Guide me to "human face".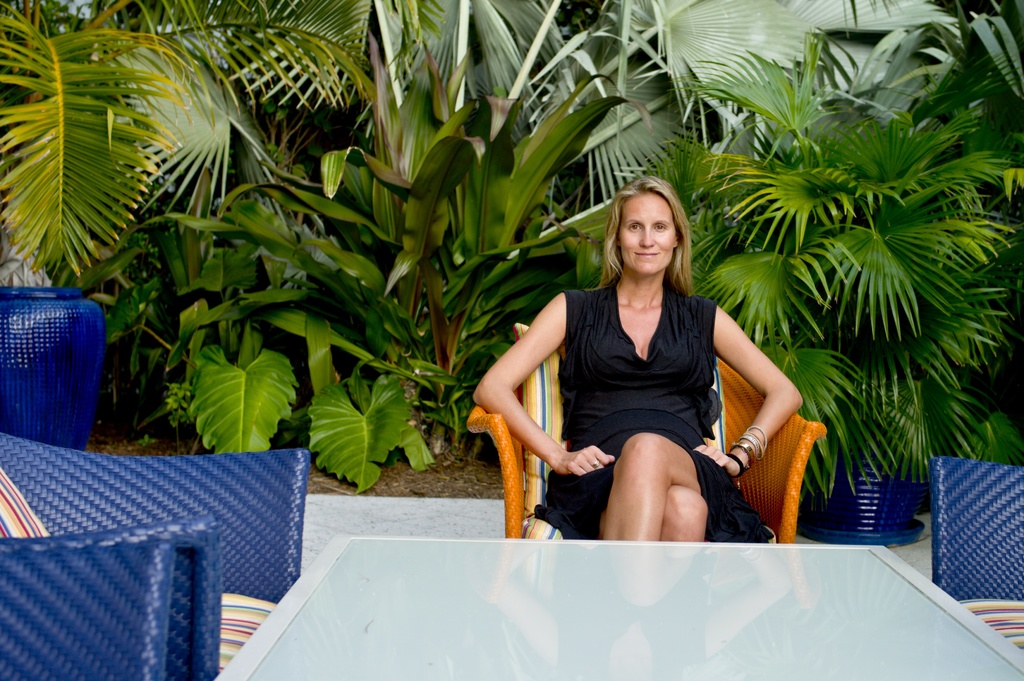
Guidance: (619,192,675,275).
